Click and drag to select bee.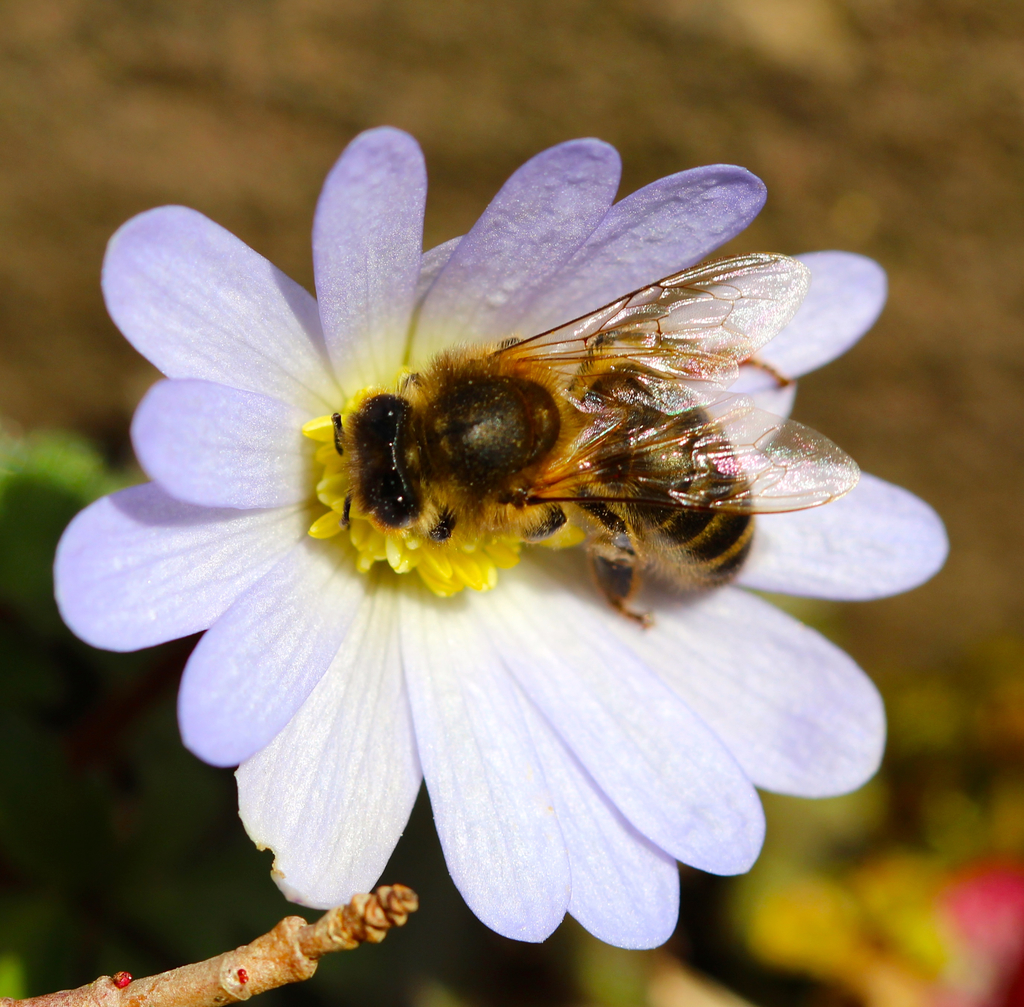
Selection: crop(323, 250, 855, 621).
